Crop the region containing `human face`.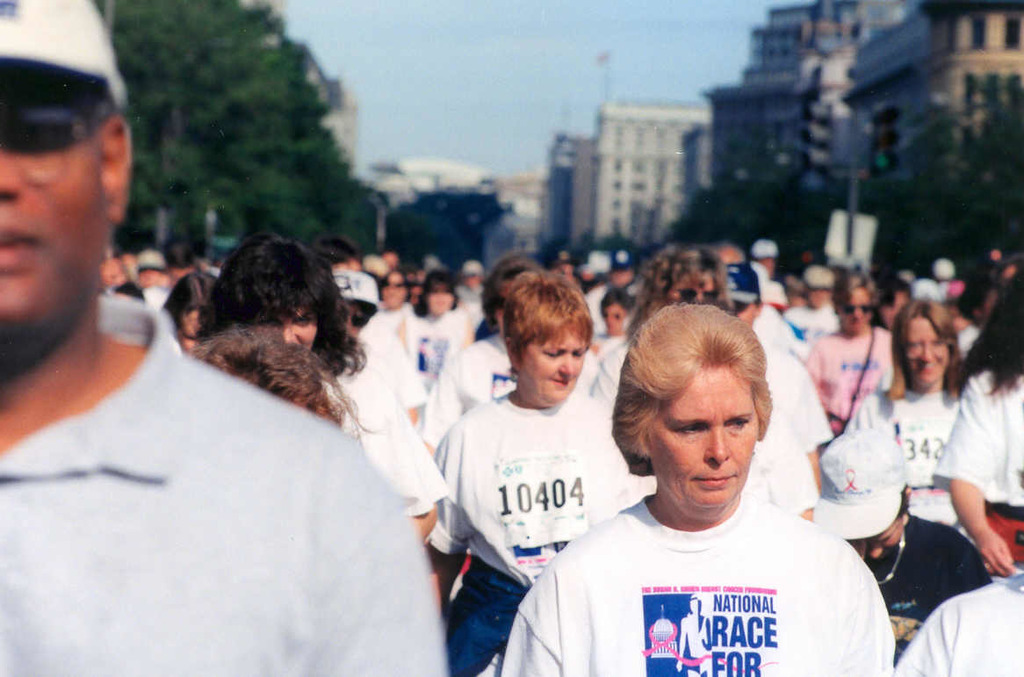
Crop region: {"x1": 905, "y1": 318, "x2": 949, "y2": 391}.
